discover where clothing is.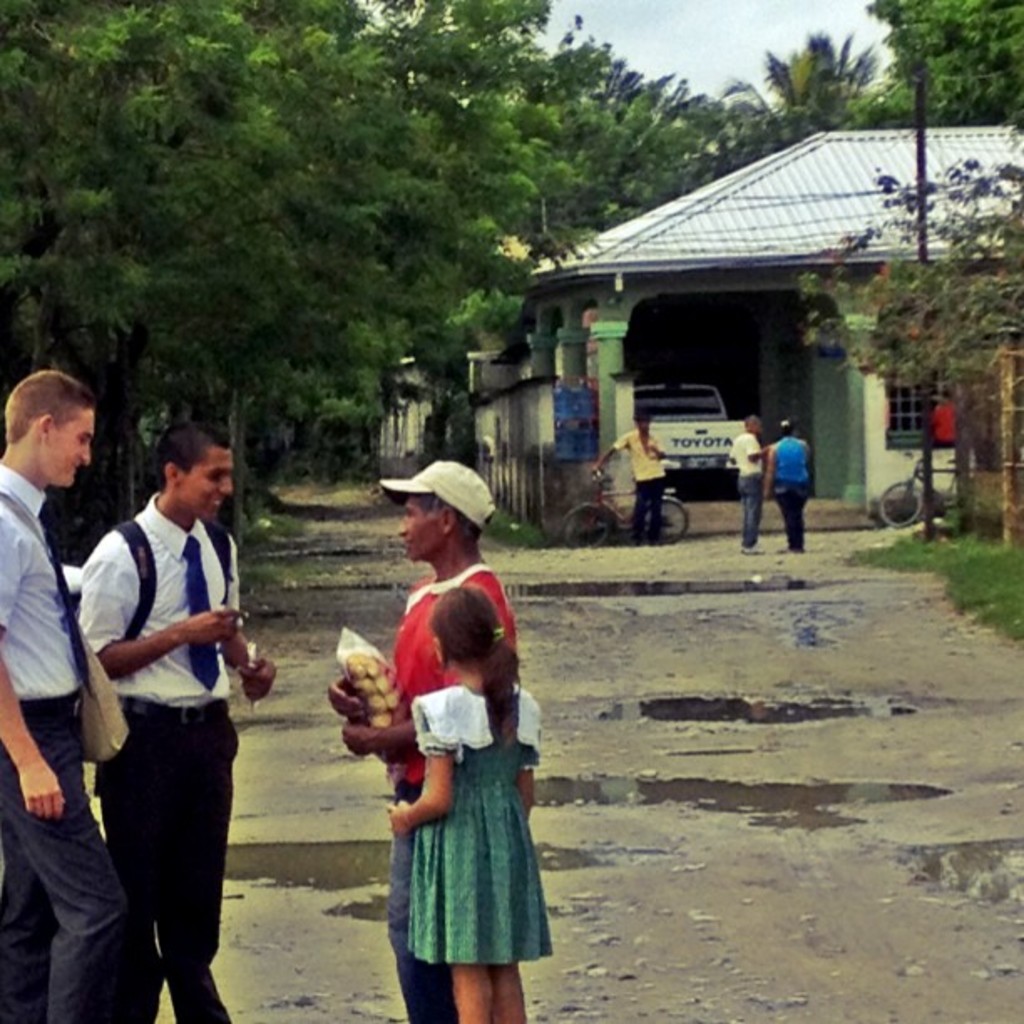
Discovered at detection(723, 428, 763, 539).
